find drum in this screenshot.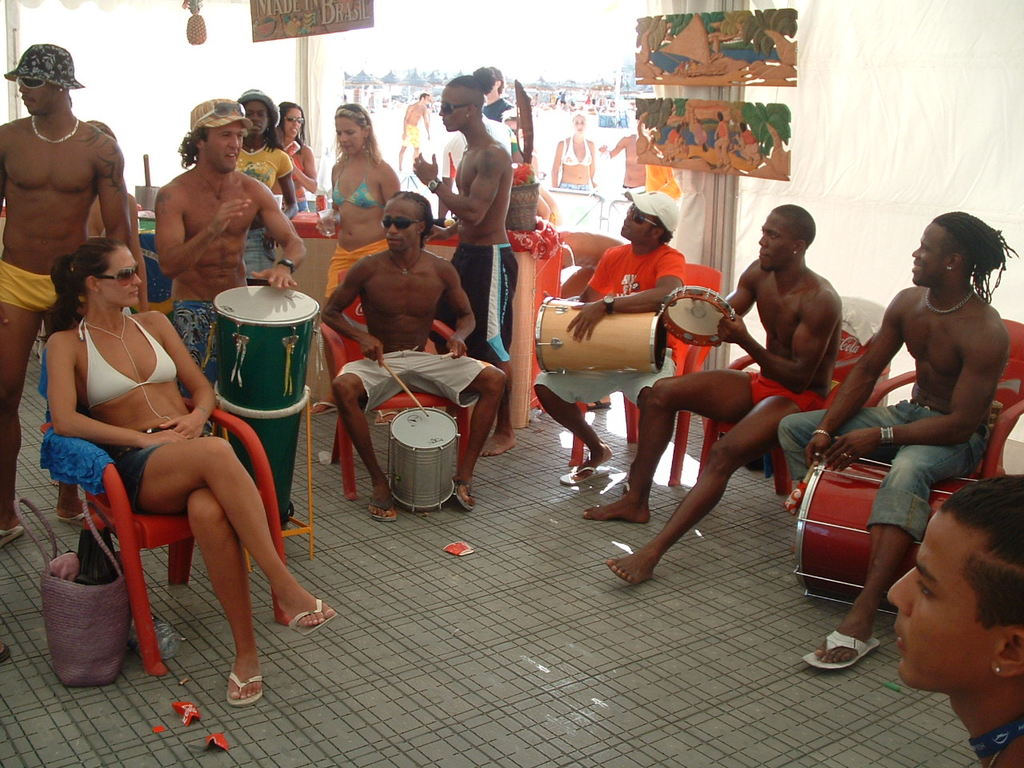
The bounding box for drum is rect(658, 286, 738, 346).
